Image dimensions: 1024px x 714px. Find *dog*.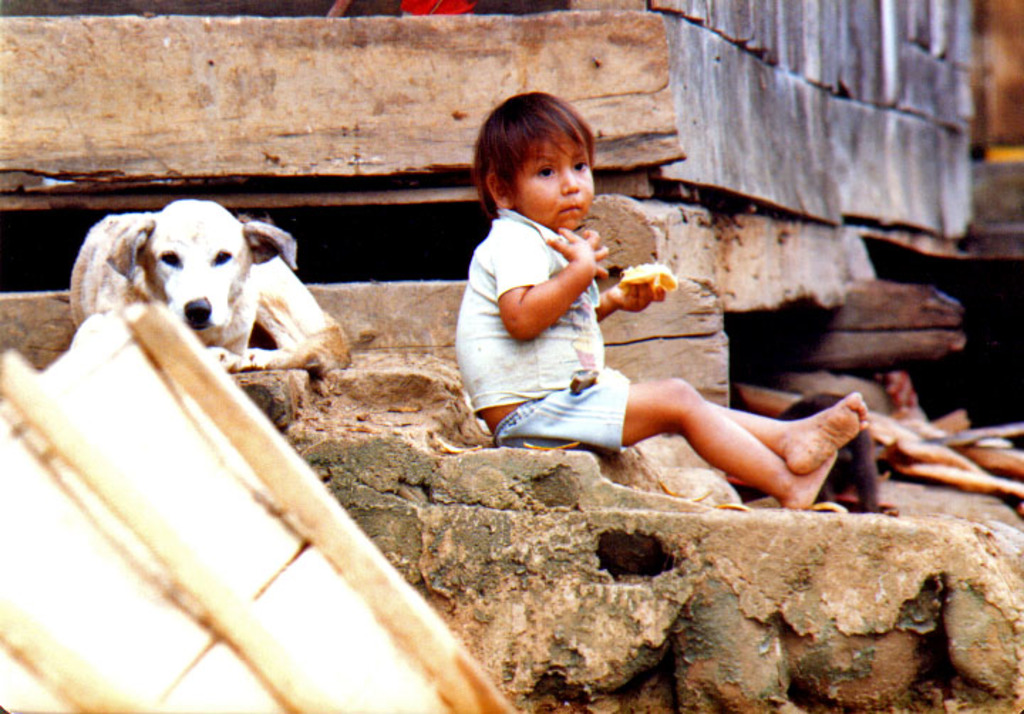
(65,199,326,367).
